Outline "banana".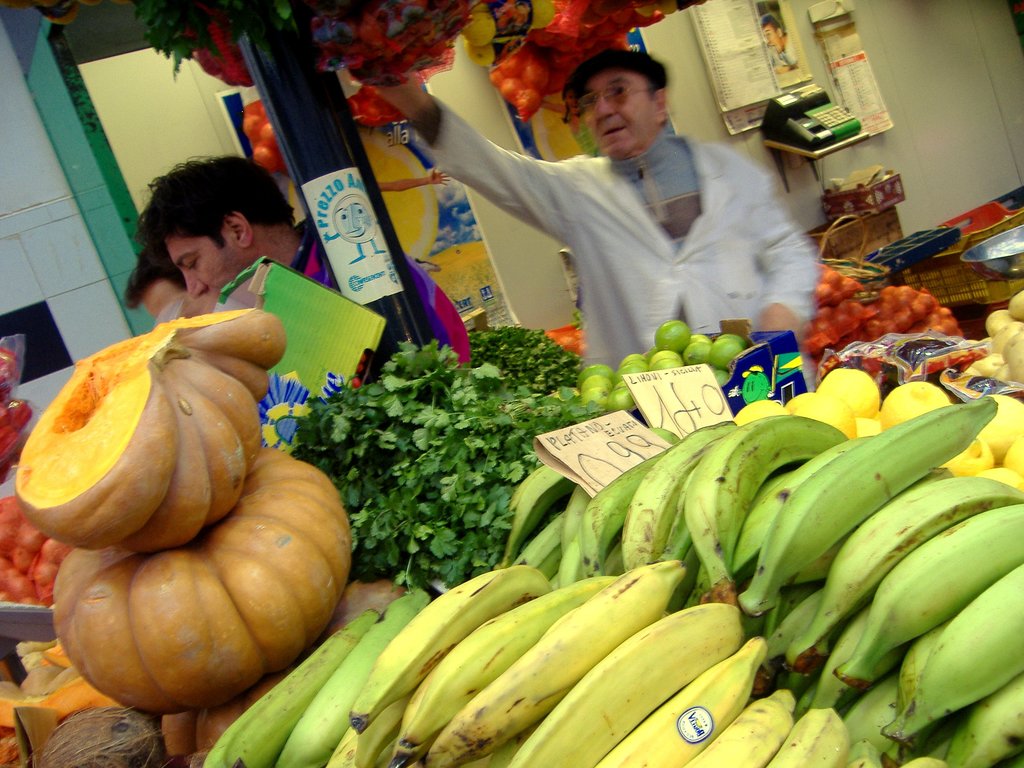
Outline: detection(430, 559, 682, 767).
